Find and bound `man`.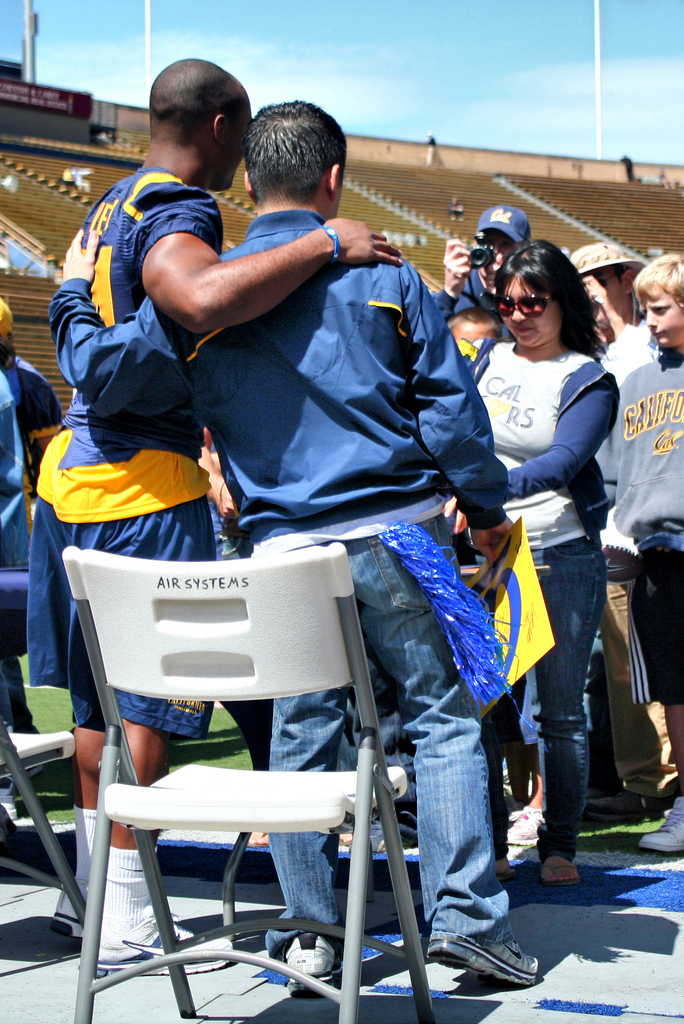
Bound: [587, 252, 683, 855].
